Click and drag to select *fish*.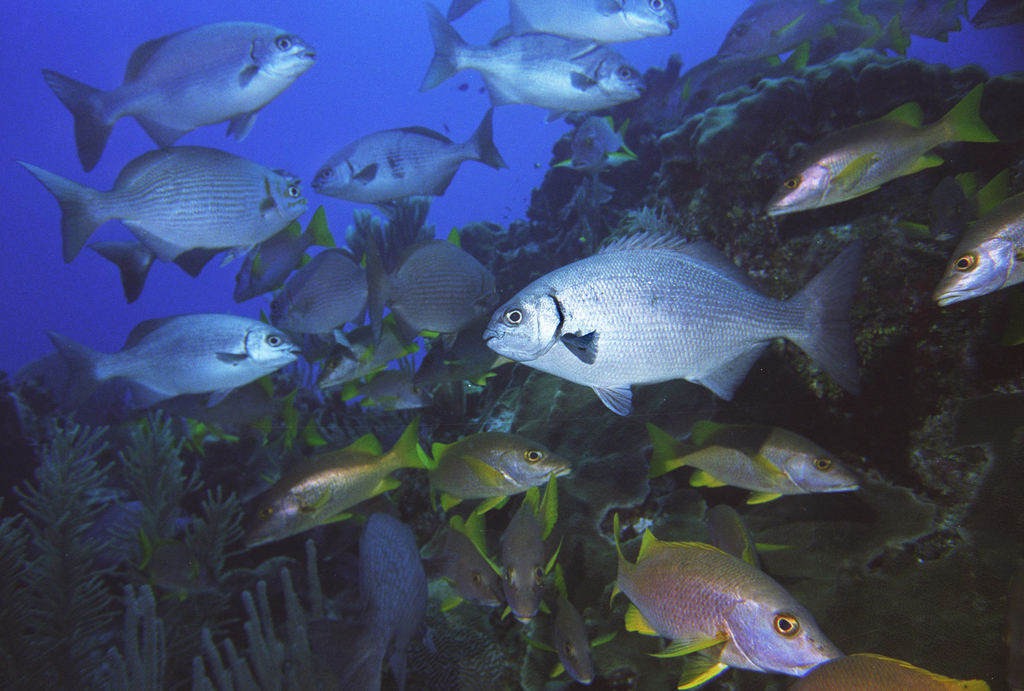
Selection: crop(720, 0, 954, 58).
